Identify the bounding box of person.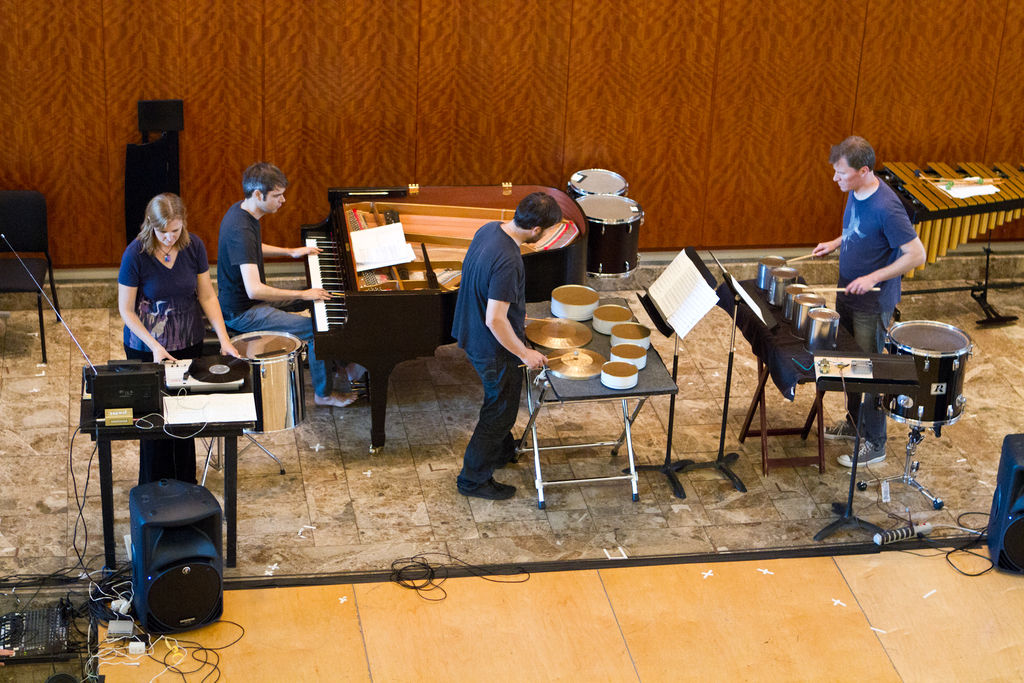
{"left": 450, "top": 190, "right": 564, "bottom": 498}.
